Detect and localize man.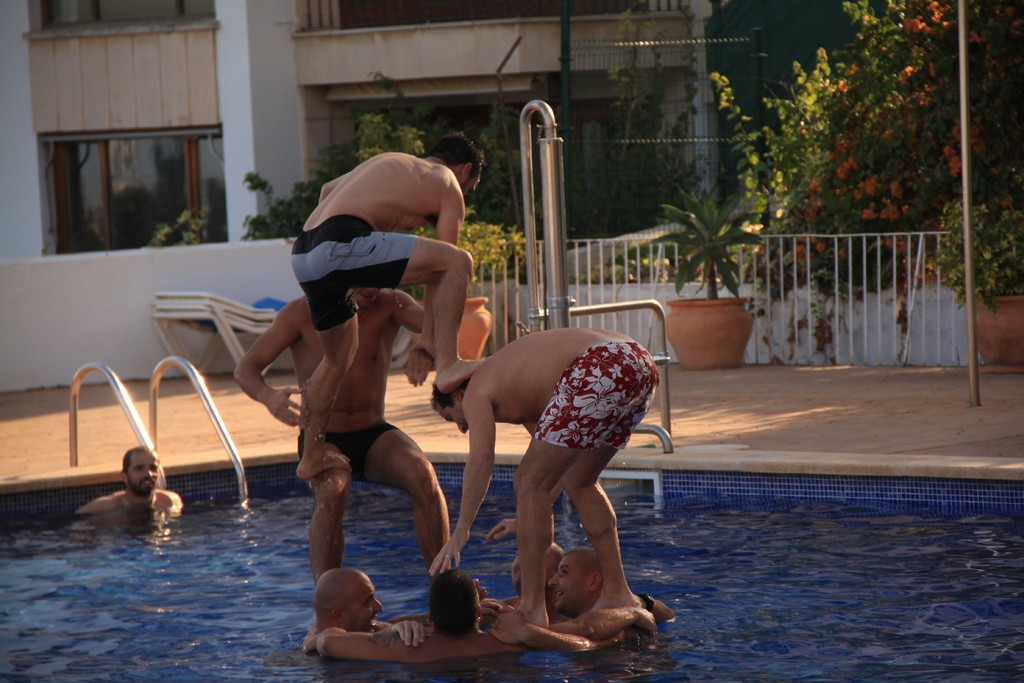
Localized at {"left": 280, "top": 128, "right": 486, "bottom": 465}.
